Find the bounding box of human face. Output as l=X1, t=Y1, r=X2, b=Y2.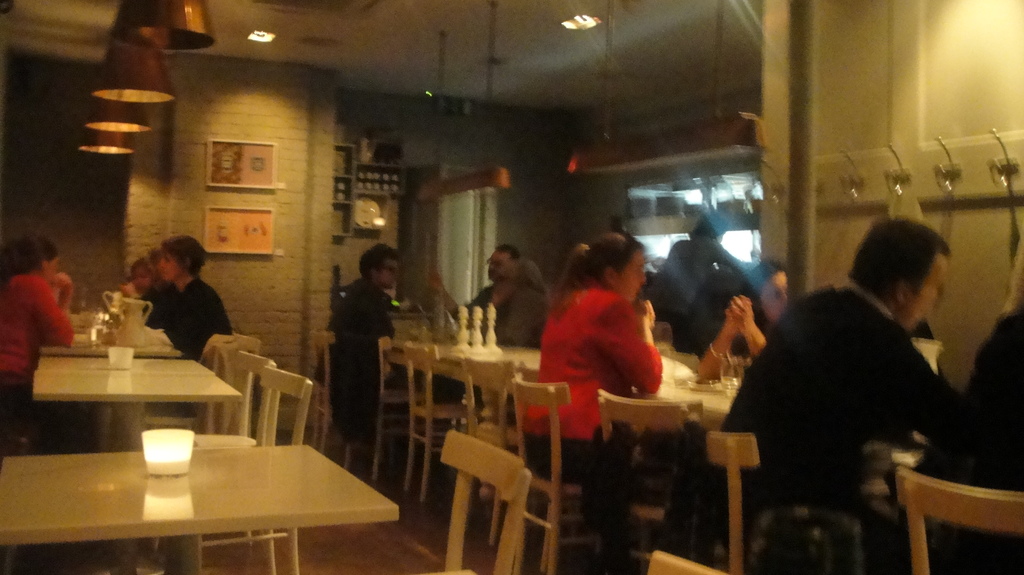
l=484, t=247, r=508, b=276.
